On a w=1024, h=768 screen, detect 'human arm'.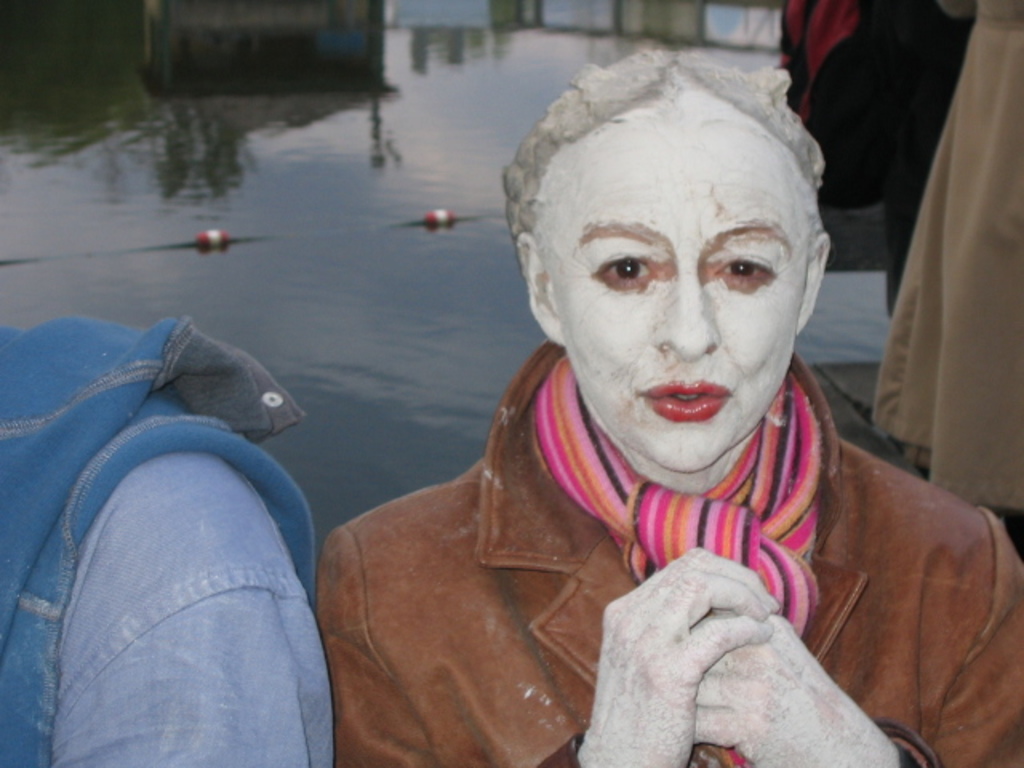
<bbox>51, 450, 339, 766</bbox>.
